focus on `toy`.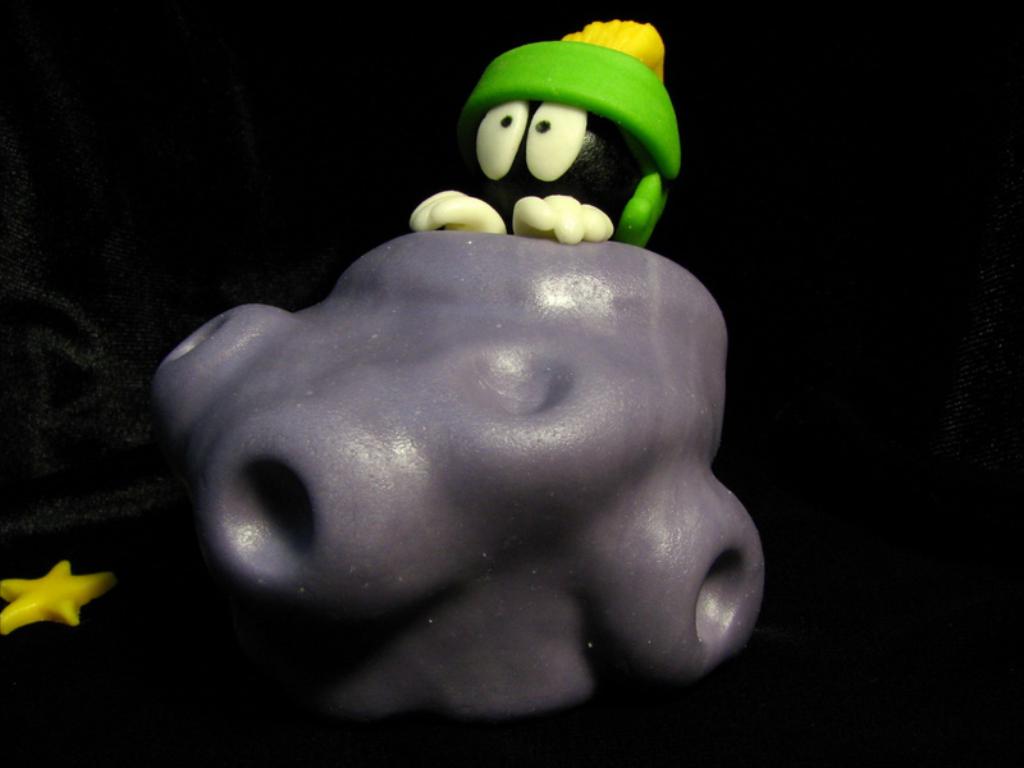
Focused at crop(129, 183, 792, 767).
